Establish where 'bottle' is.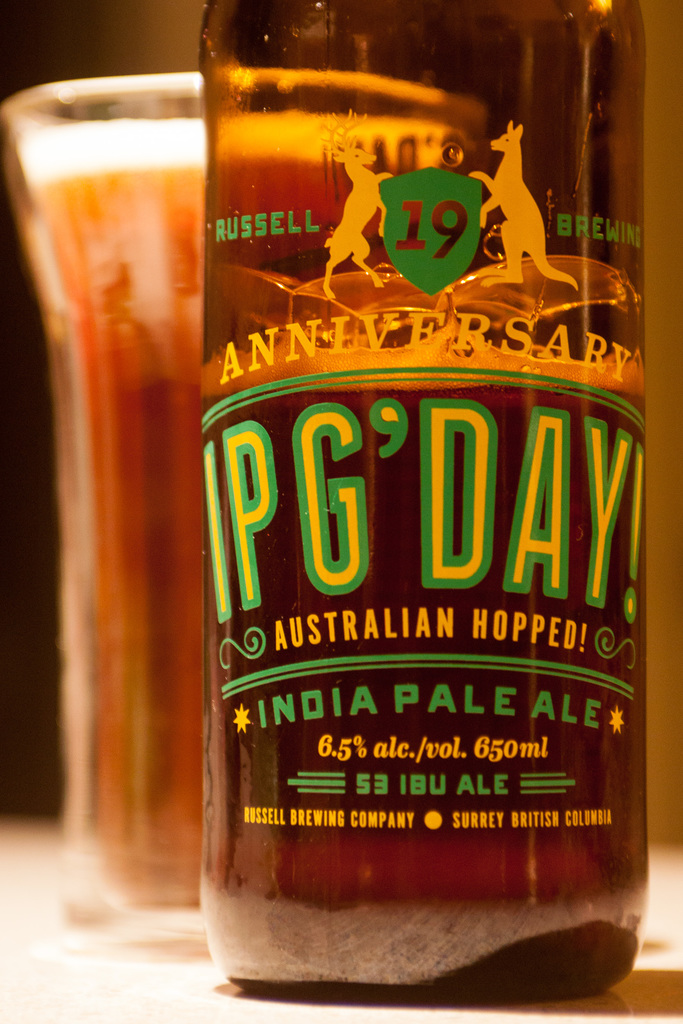
Established at rect(195, 0, 655, 1005).
